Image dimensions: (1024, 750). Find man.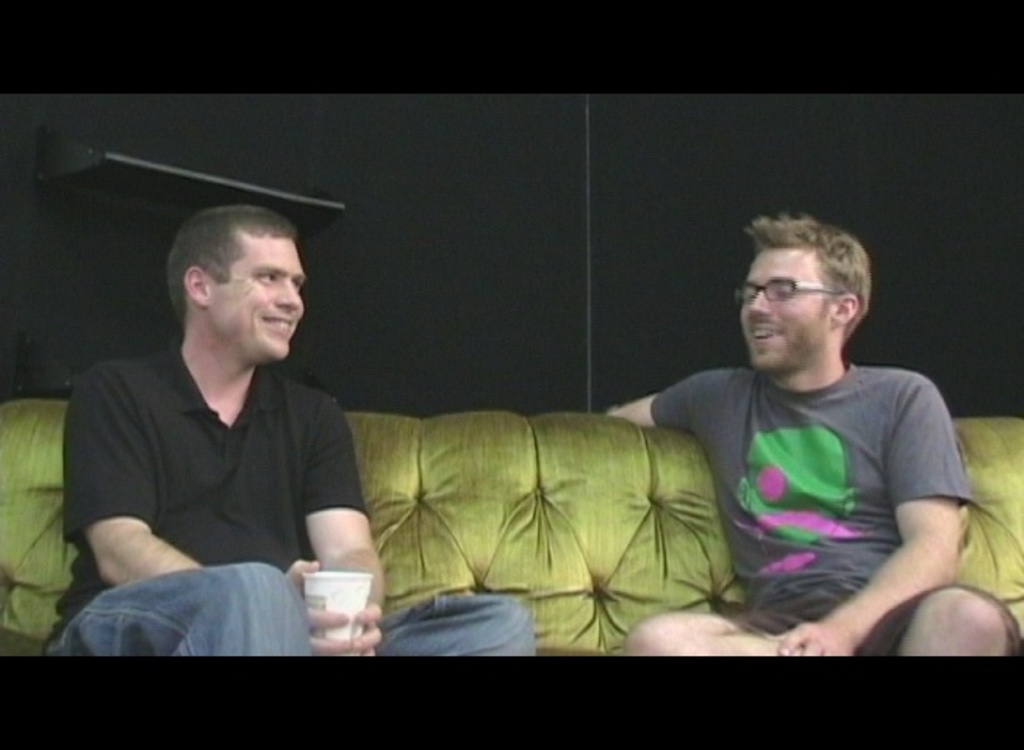
bbox(577, 214, 1022, 666).
